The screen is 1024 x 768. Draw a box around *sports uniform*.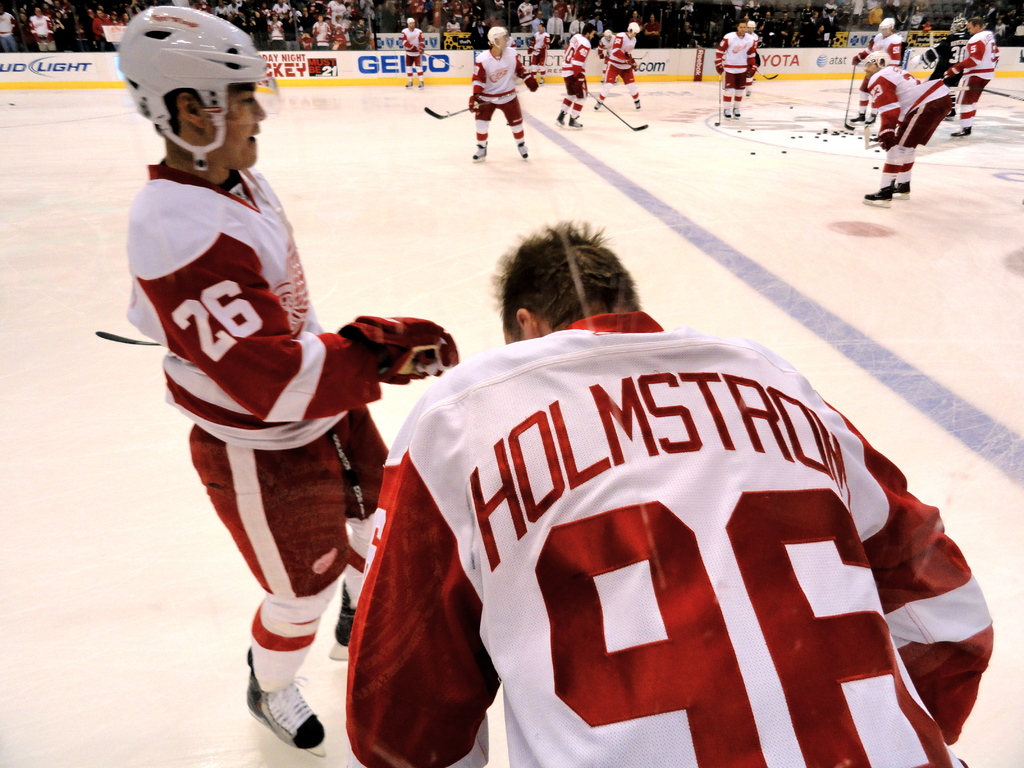
268:15:285:54.
